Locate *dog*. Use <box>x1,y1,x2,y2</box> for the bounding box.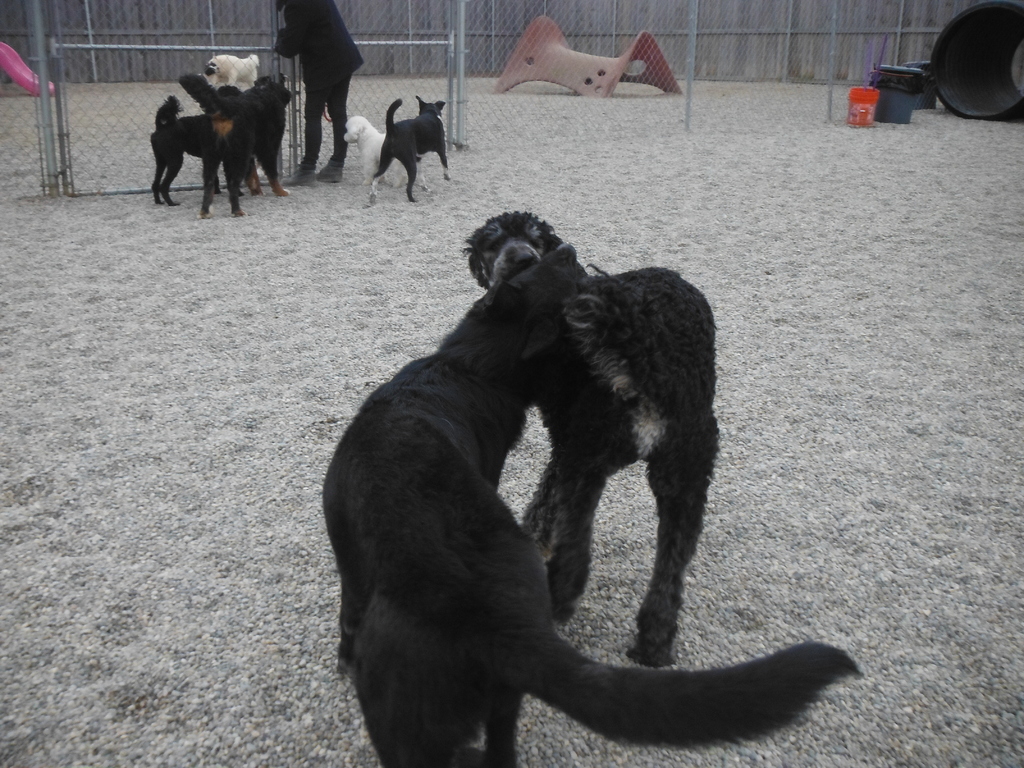
<box>205,51,260,90</box>.
